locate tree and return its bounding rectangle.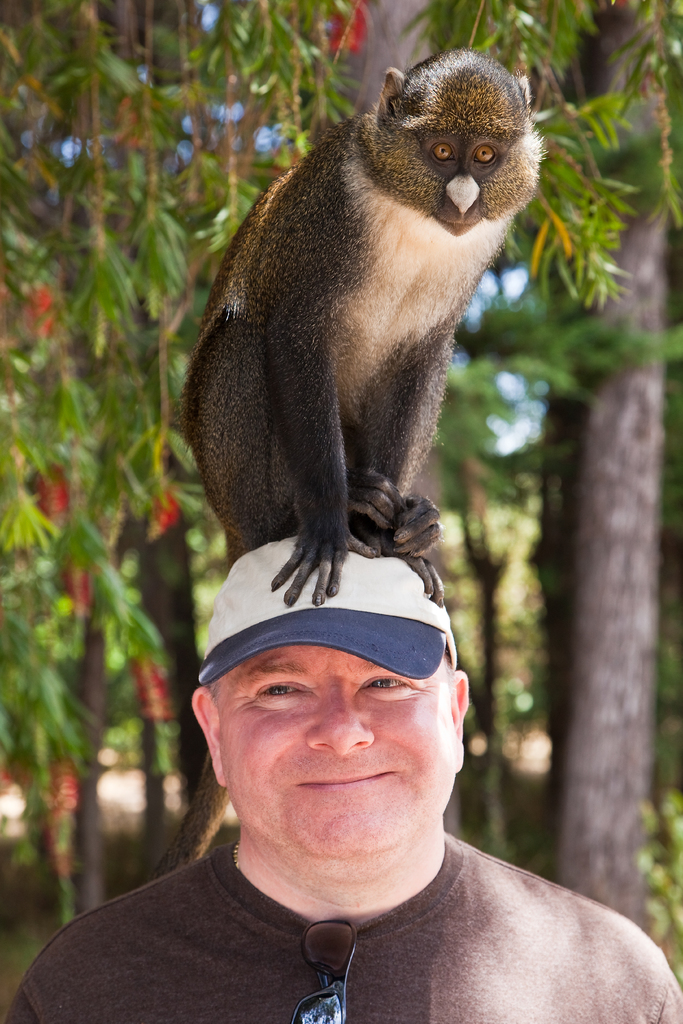
rect(547, 0, 682, 929).
